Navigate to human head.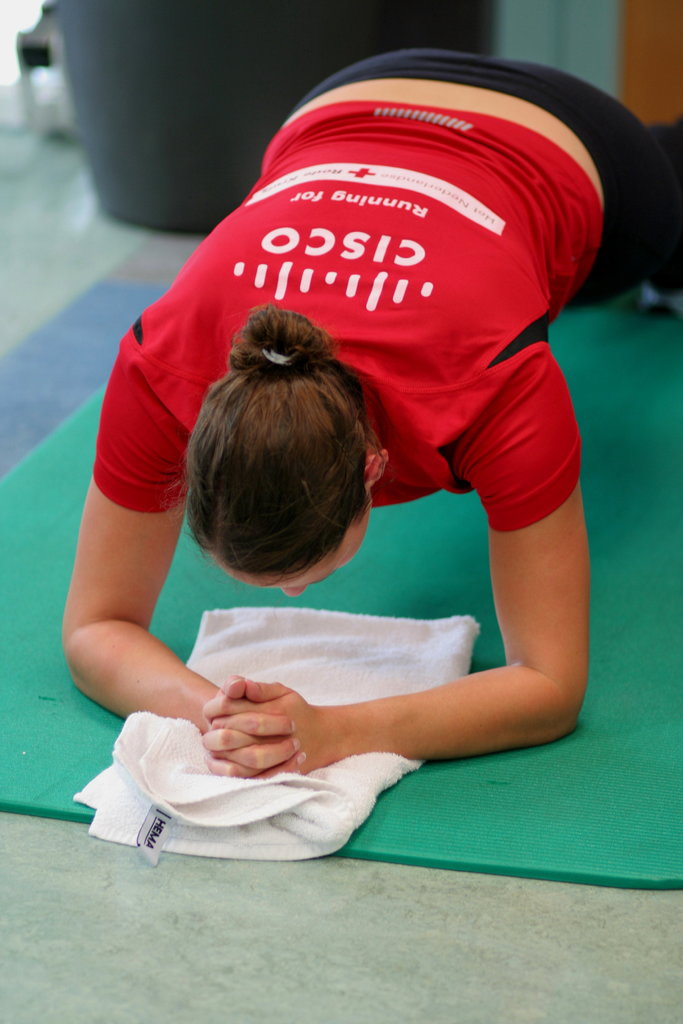
Navigation target: Rect(169, 303, 391, 597).
